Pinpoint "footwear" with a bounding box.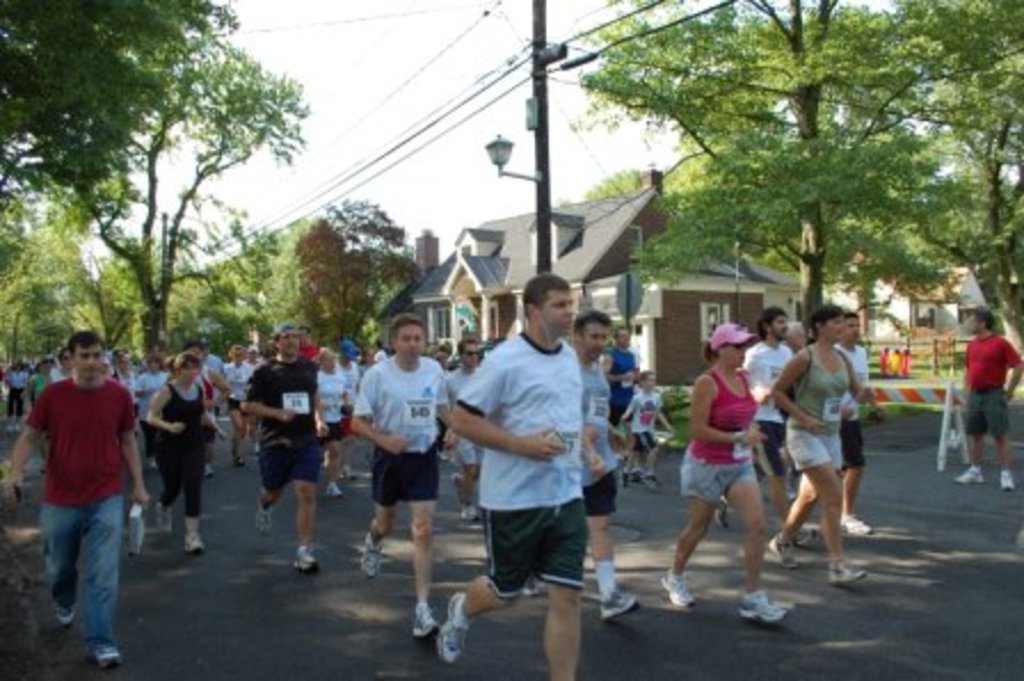
958,468,990,478.
